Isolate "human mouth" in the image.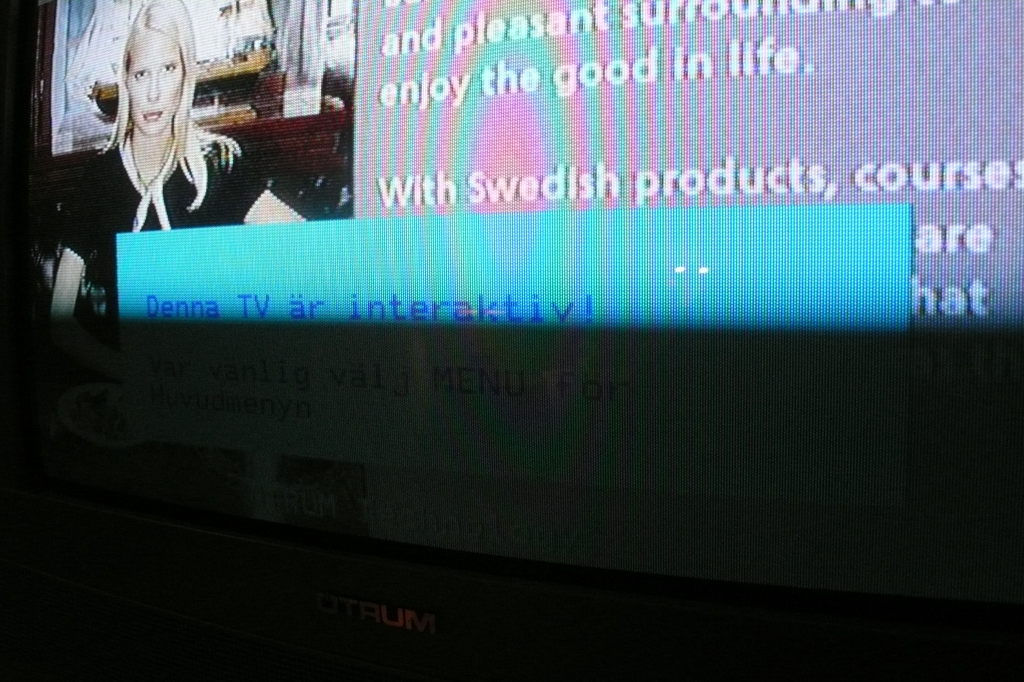
Isolated region: region(147, 113, 161, 120).
